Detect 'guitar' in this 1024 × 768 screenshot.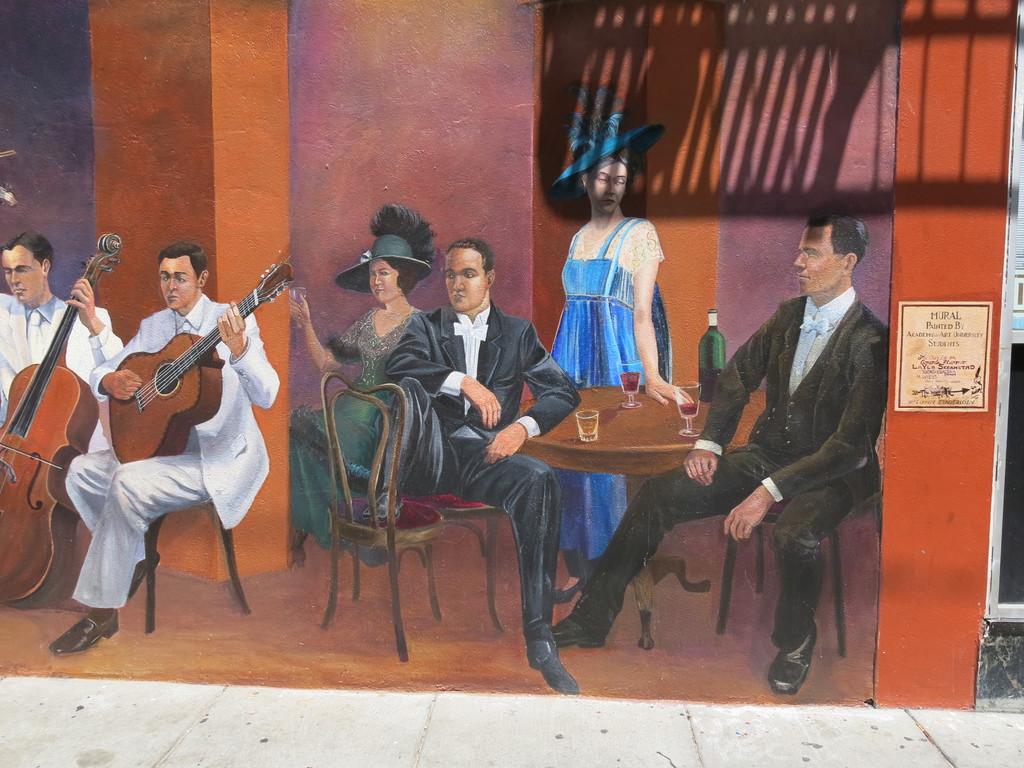
Detection: 75 249 284 451.
